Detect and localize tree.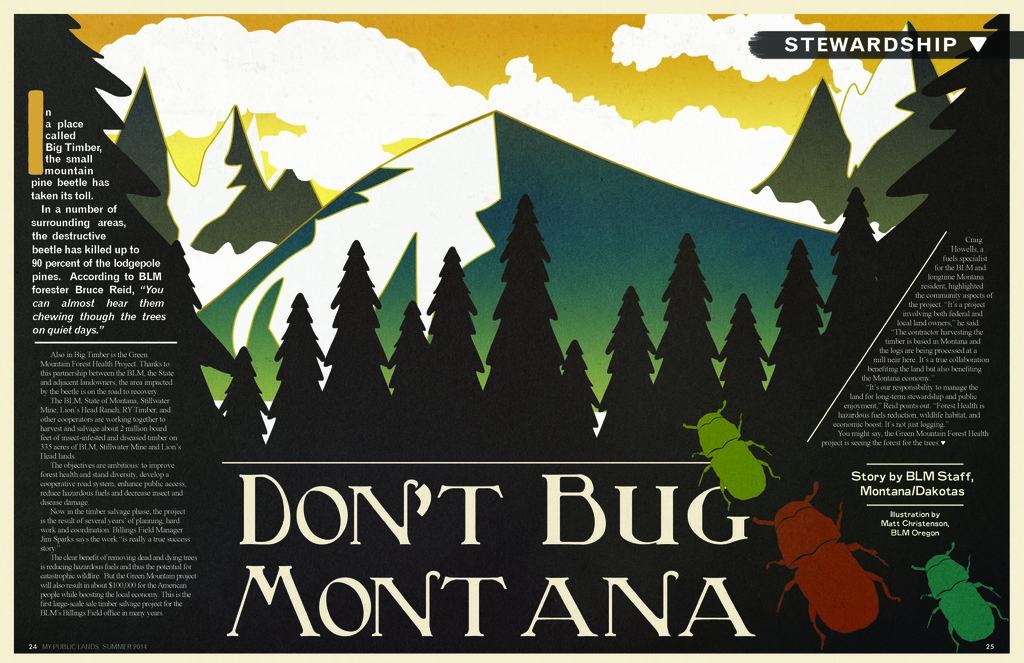
Localized at bbox=[476, 188, 573, 453].
